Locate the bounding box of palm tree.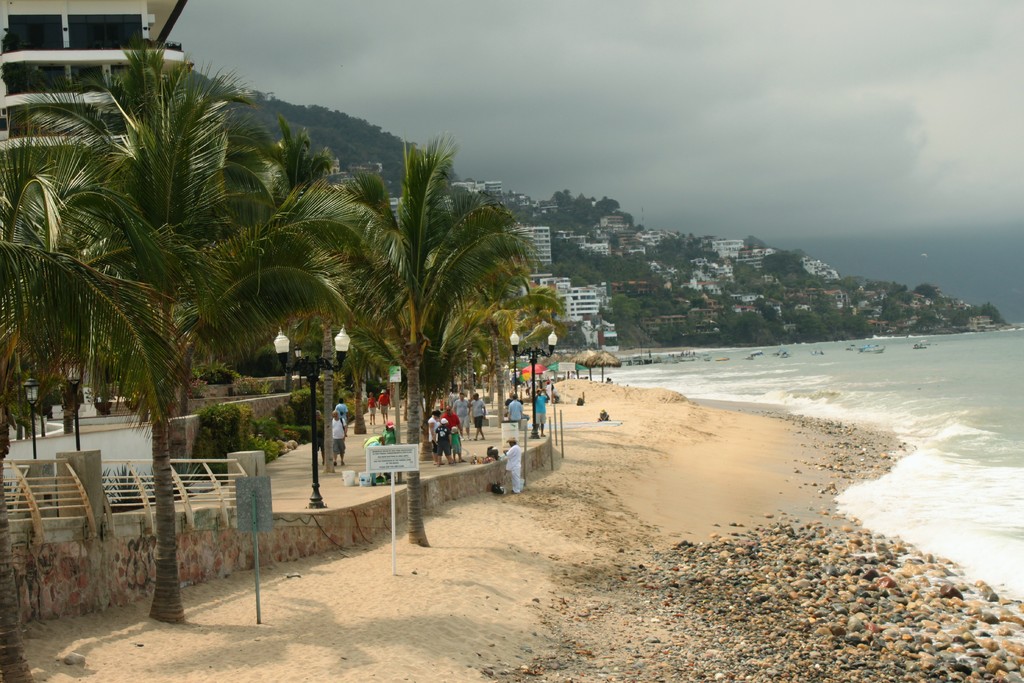
Bounding box: (238, 120, 348, 424).
